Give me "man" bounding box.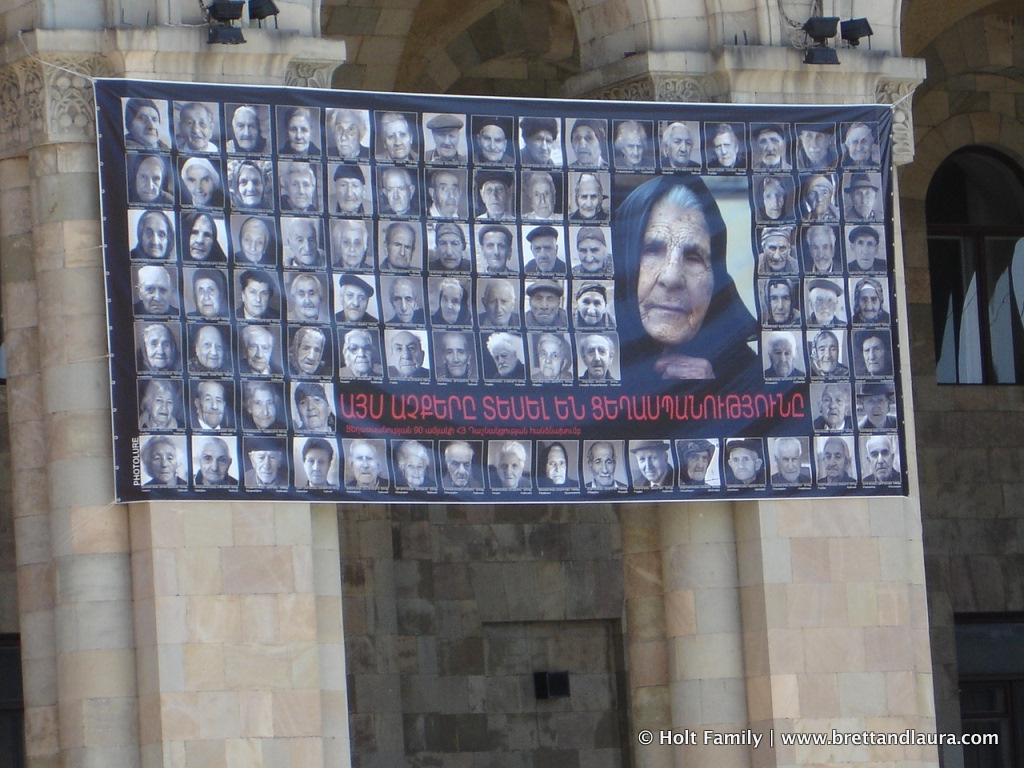
[279,162,319,213].
